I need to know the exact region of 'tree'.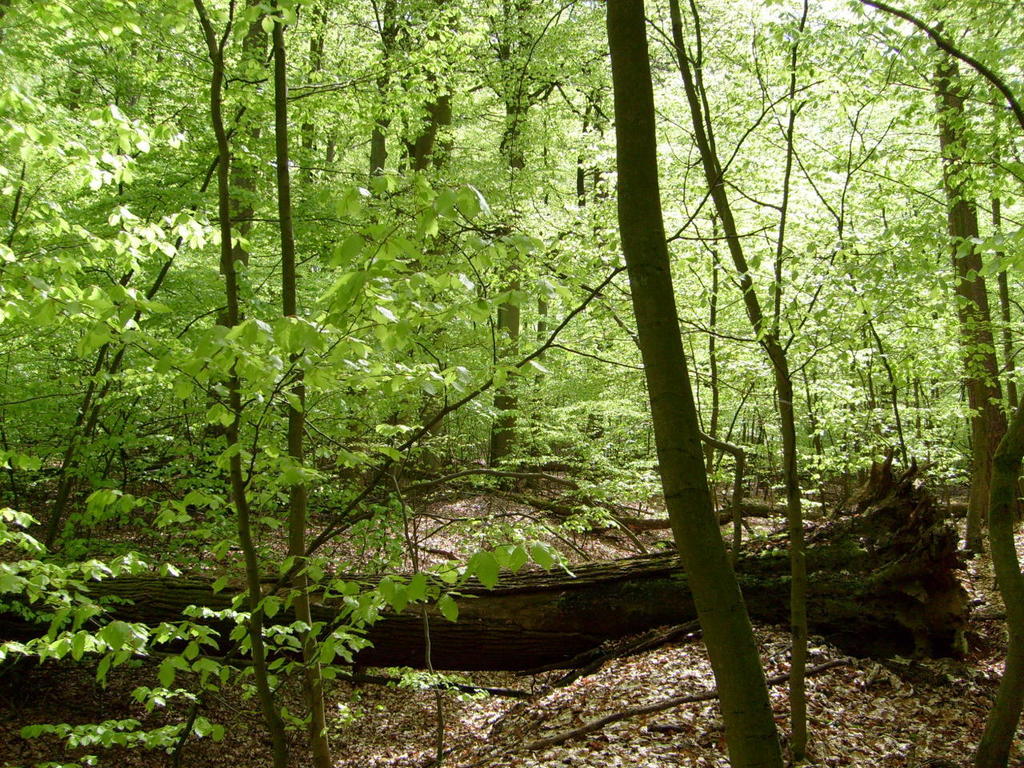
Region: box=[444, 0, 862, 767].
